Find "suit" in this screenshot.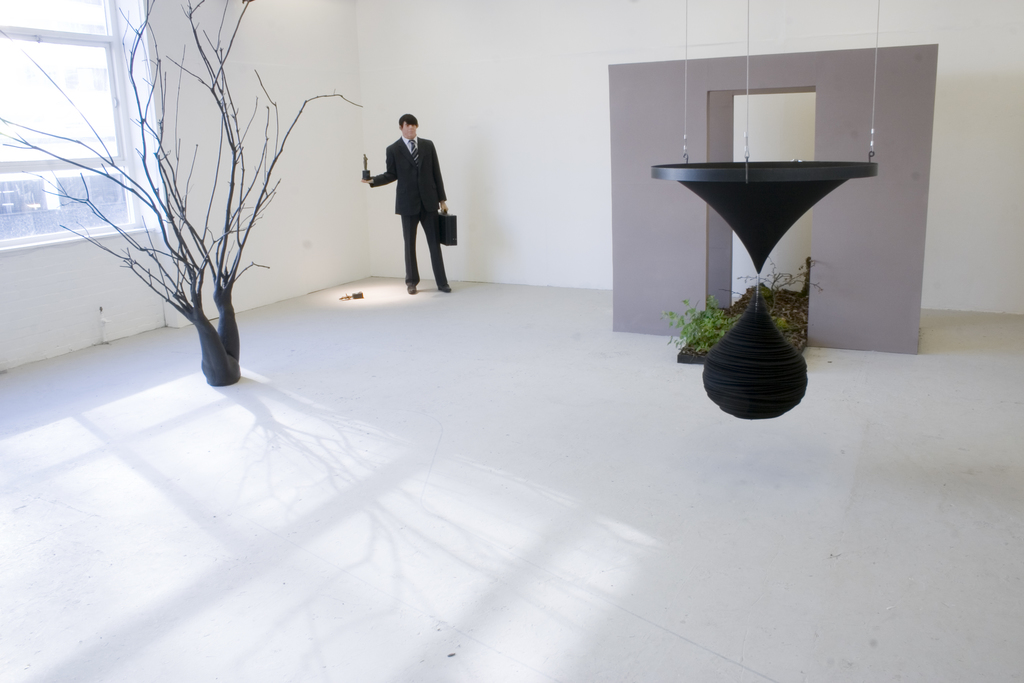
The bounding box for "suit" is region(367, 122, 456, 279).
